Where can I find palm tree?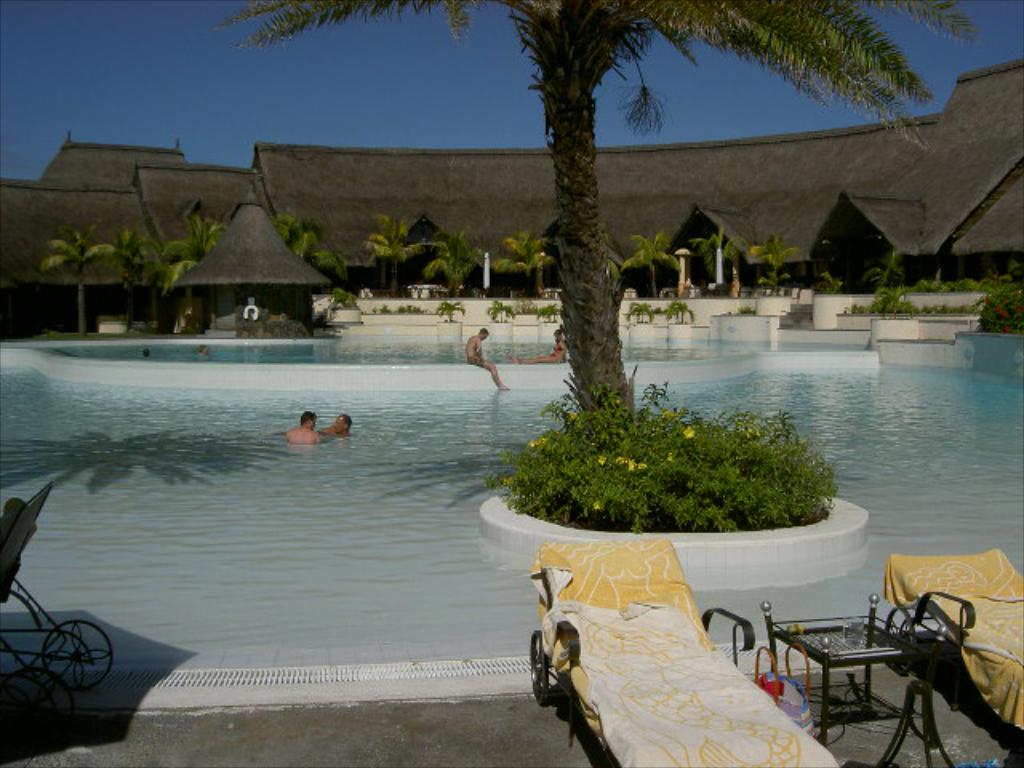
You can find it at [32, 218, 115, 339].
